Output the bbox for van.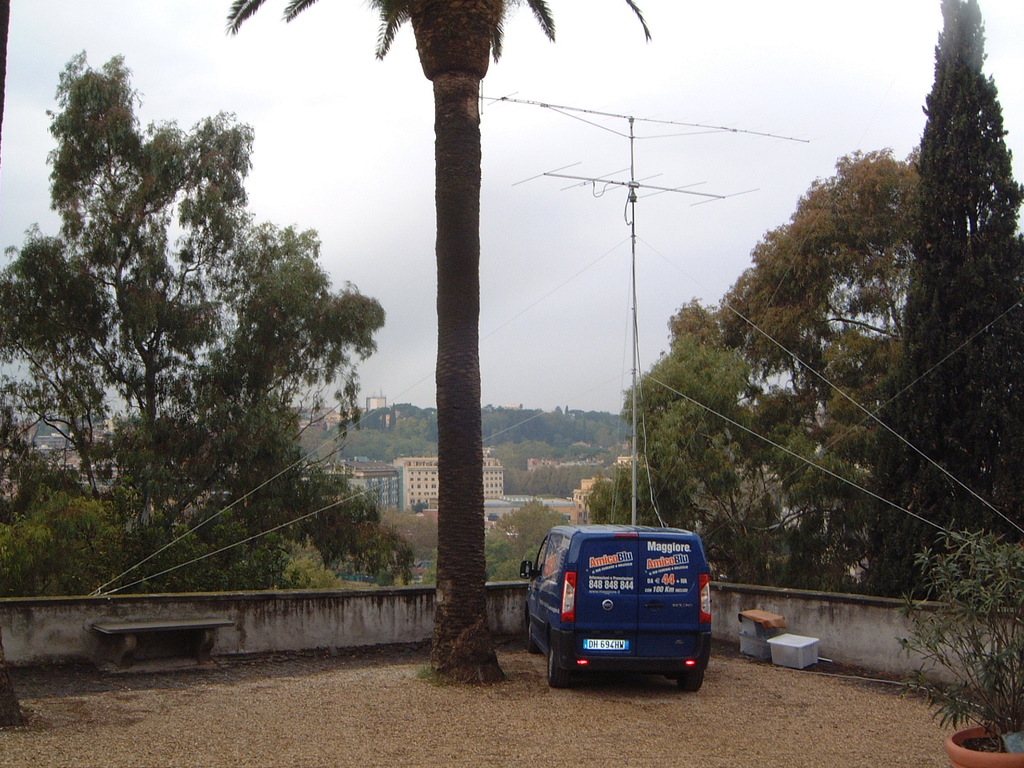
518 522 714 696.
